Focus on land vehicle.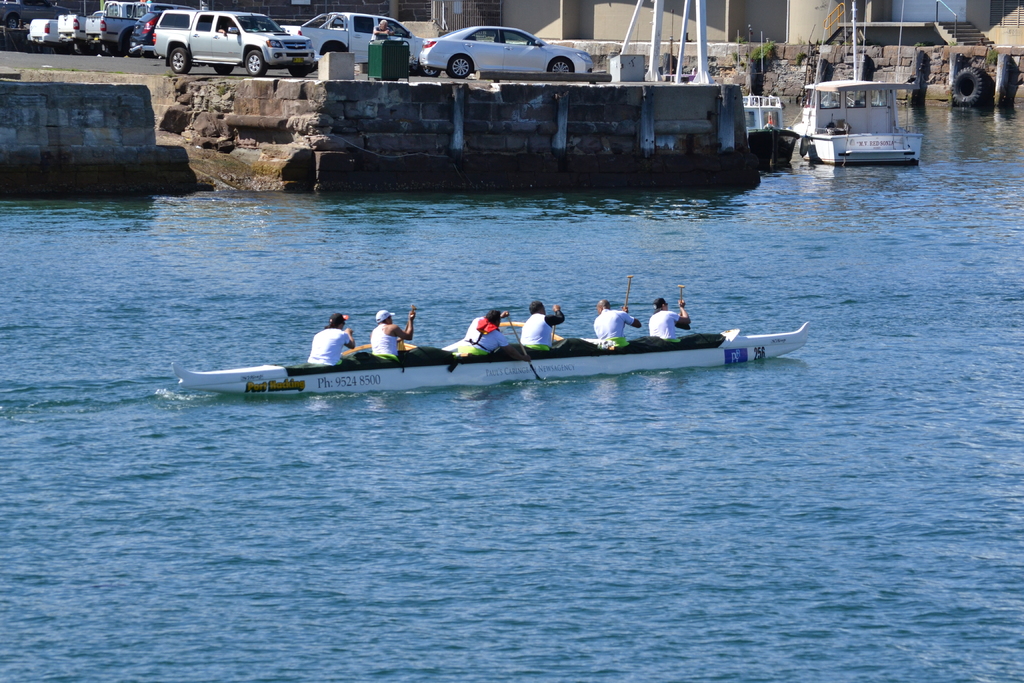
Focused at (x1=422, y1=11, x2=589, y2=72).
